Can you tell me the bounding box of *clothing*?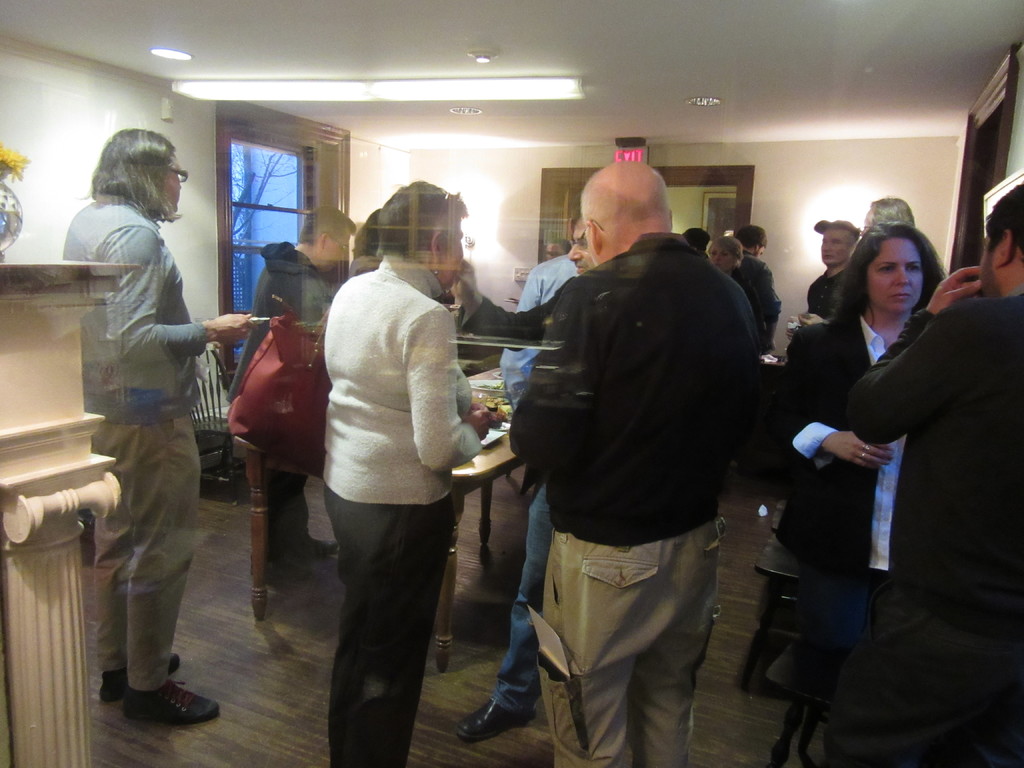
(left=843, top=289, right=1023, bottom=762).
